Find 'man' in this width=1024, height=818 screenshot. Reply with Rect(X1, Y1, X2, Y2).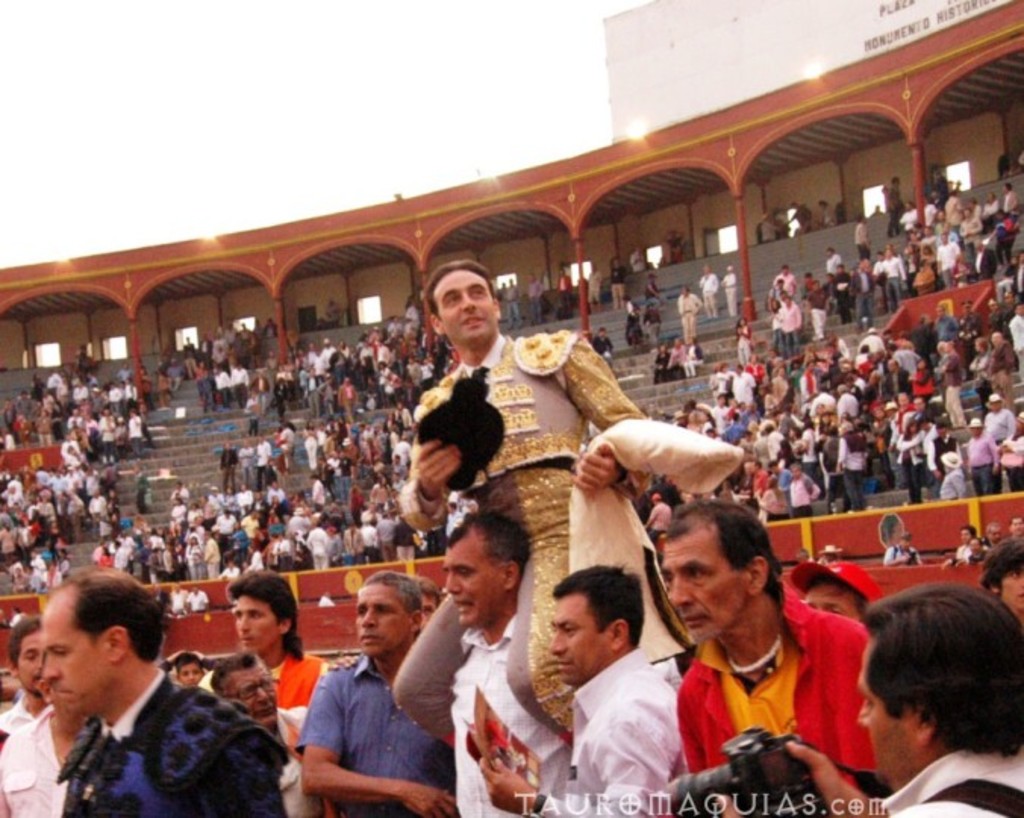
Rect(165, 357, 188, 391).
